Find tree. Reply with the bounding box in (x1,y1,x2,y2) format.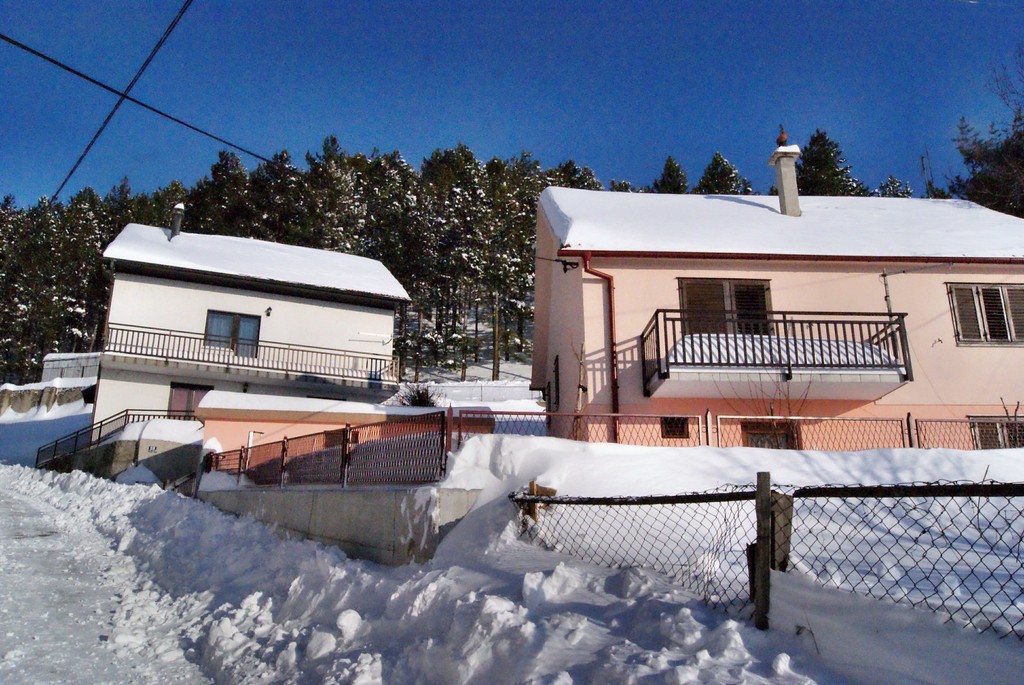
(374,148,434,384).
